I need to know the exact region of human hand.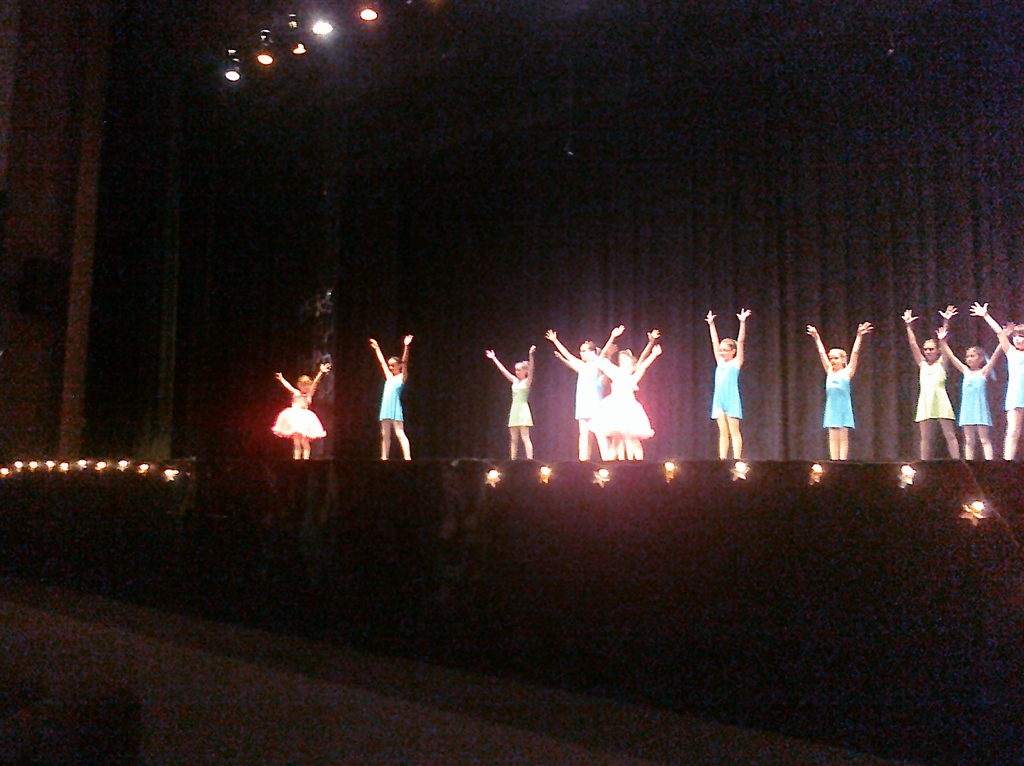
Region: left=939, top=307, right=959, bottom=321.
